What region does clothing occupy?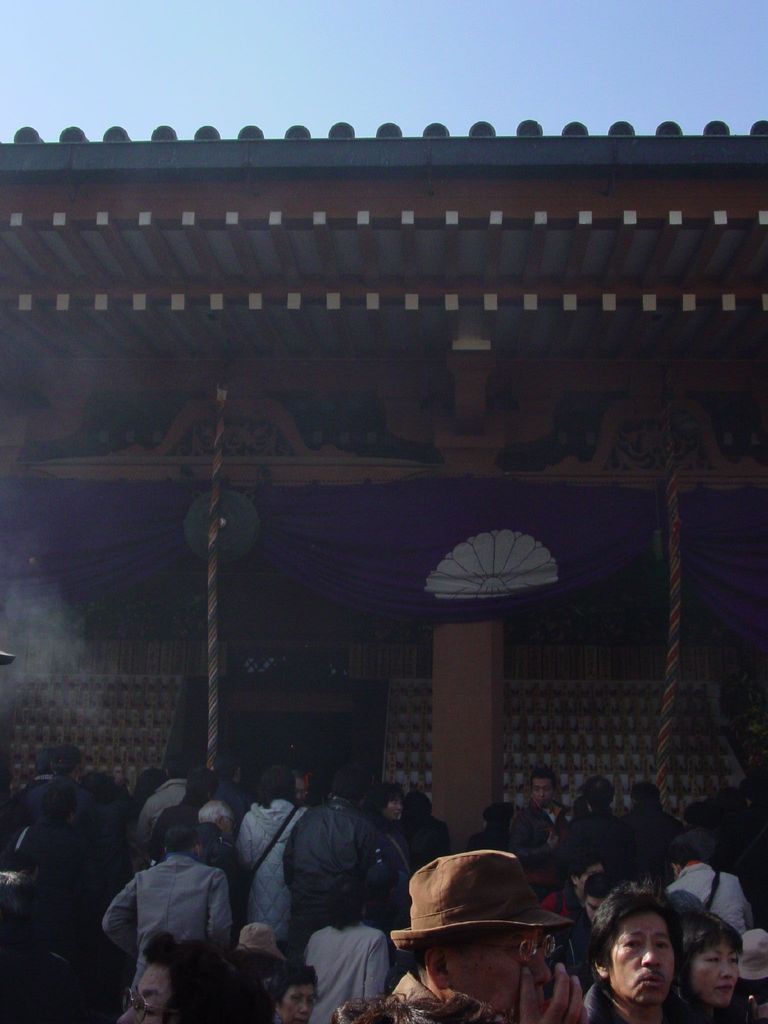
locate(157, 797, 216, 870).
